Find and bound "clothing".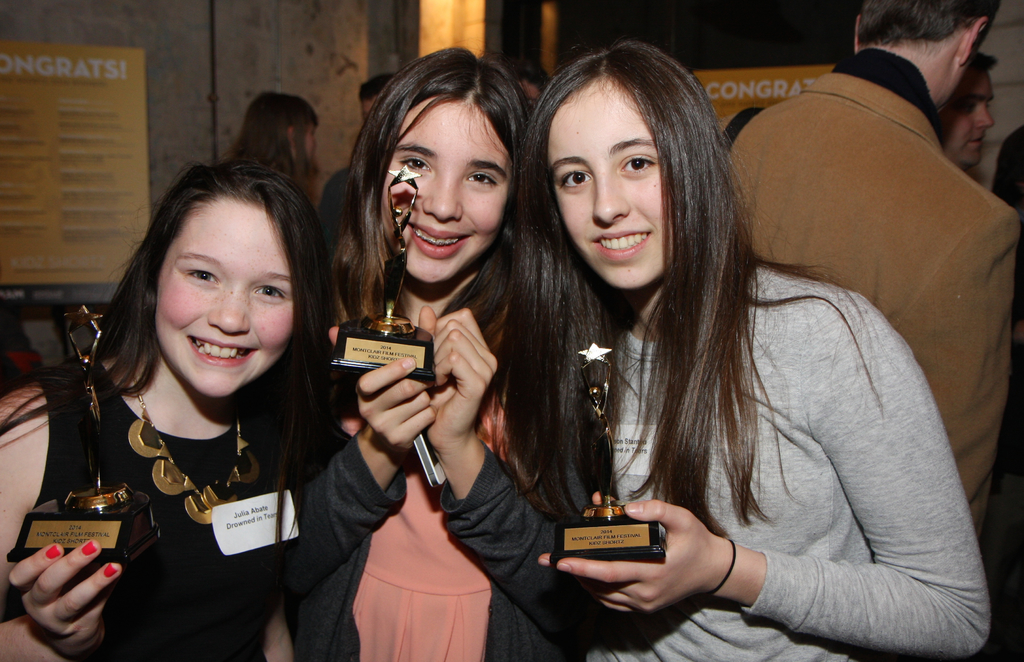
Bound: bbox(283, 302, 579, 661).
